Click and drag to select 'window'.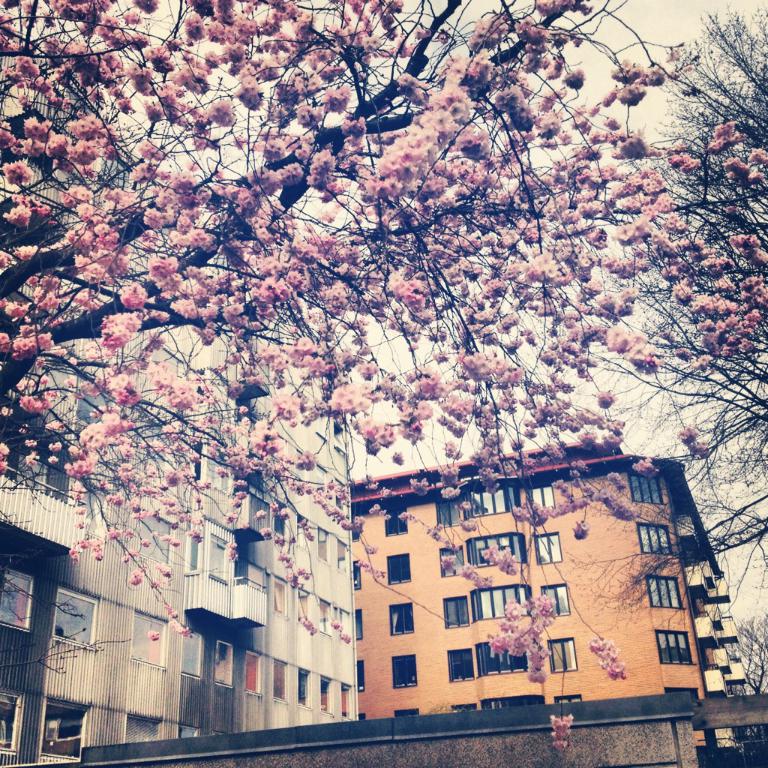
Selection: 435 499 464 529.
